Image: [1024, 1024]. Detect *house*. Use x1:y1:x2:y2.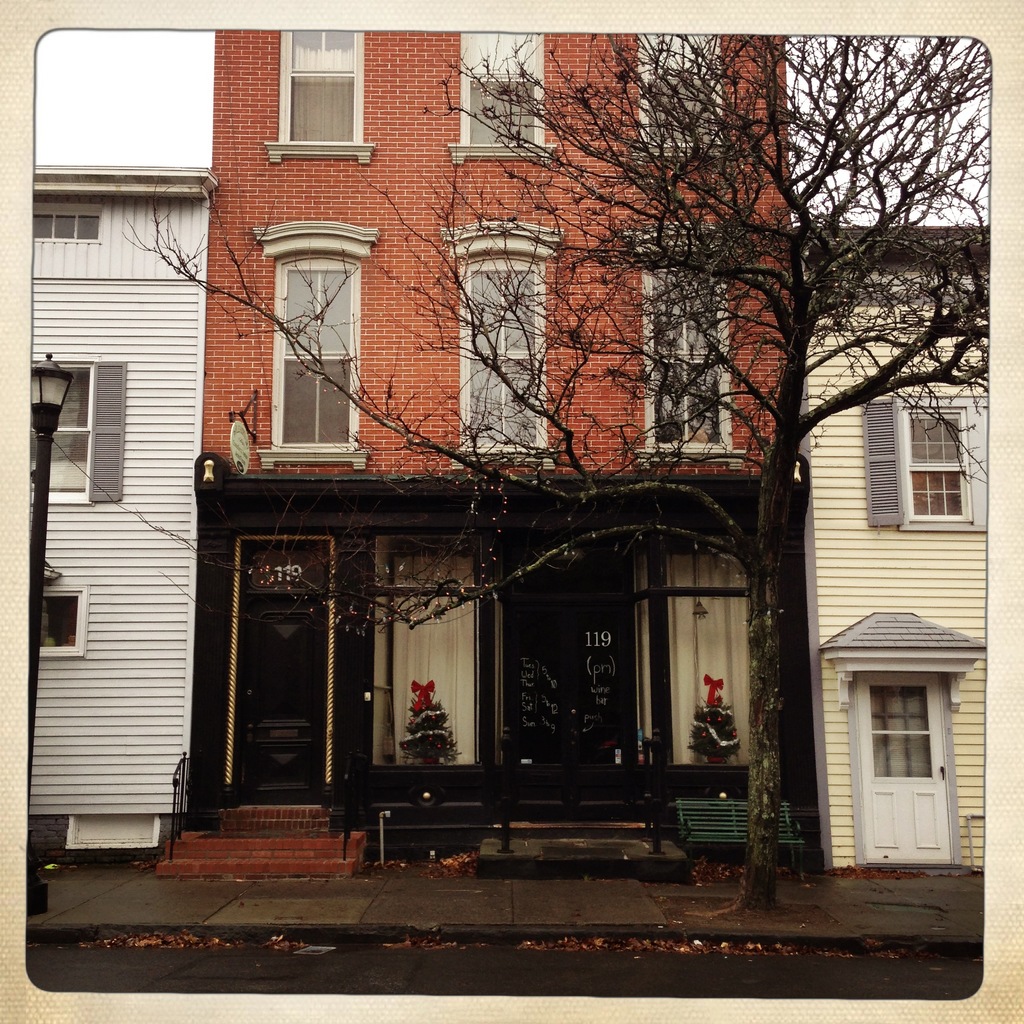
25:163:221:875.
